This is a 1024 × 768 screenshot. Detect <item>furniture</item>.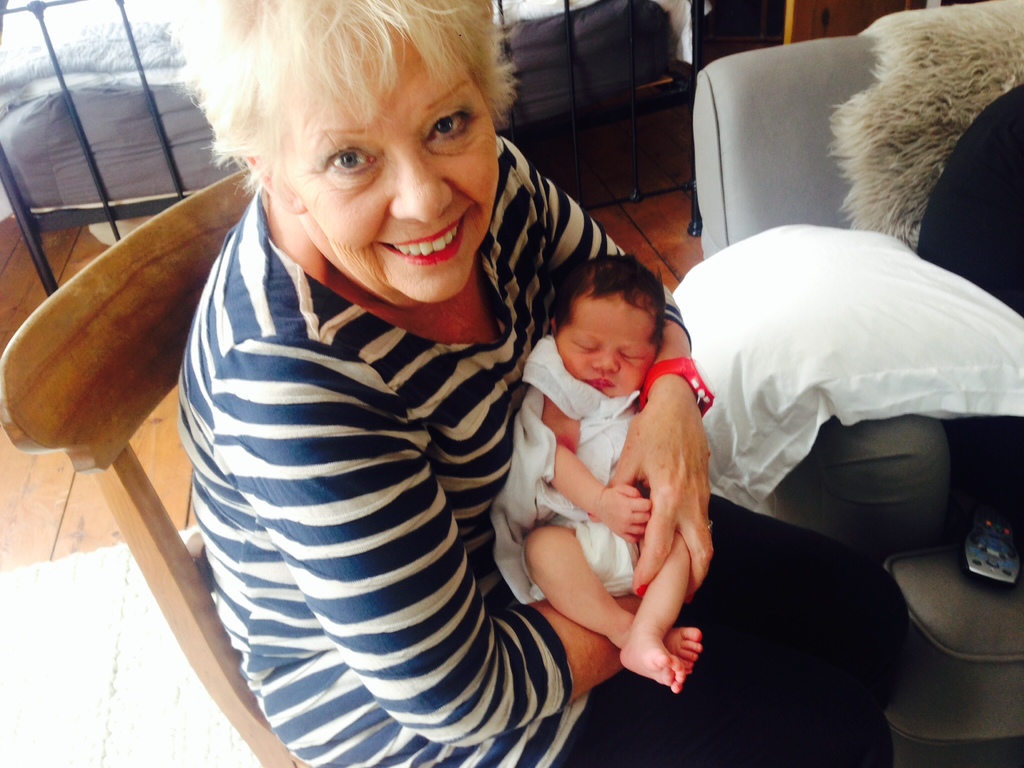
[x1=690, y1=0, x2=1023, y2=767].
